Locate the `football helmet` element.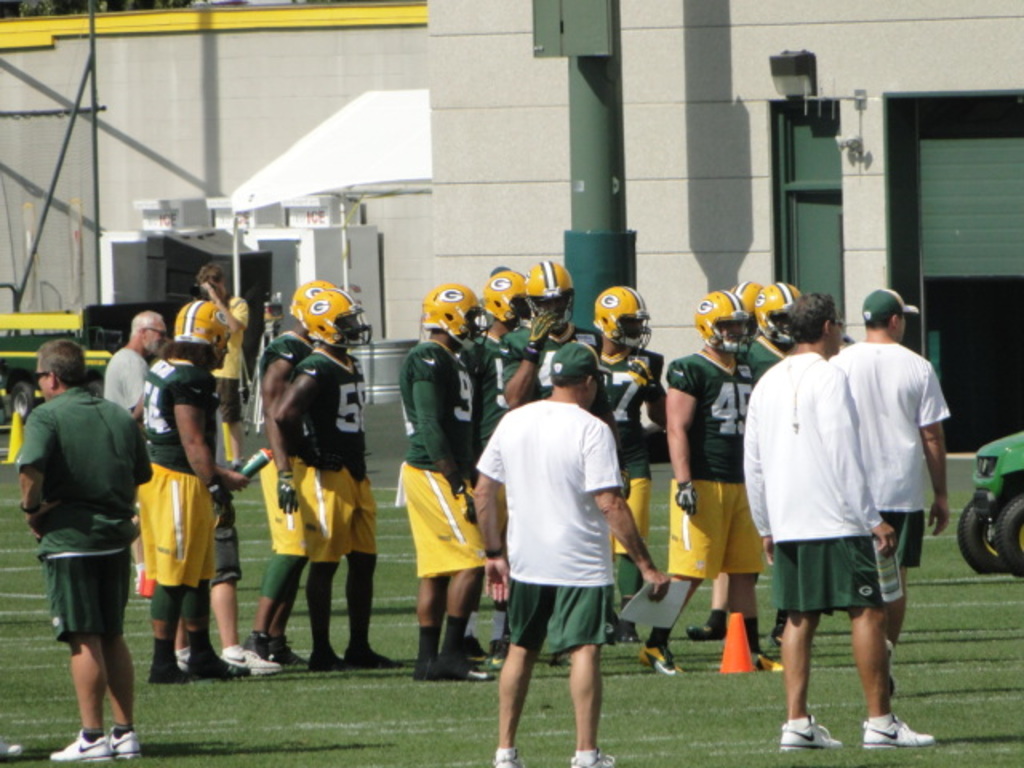
Element bbox: [754,280,795,344].
